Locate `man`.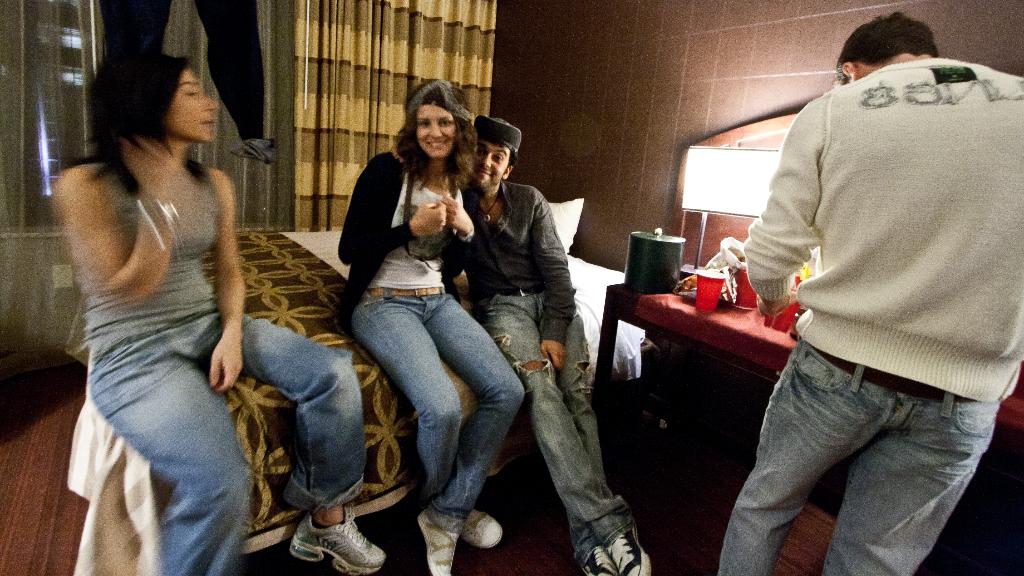
Bounding box: BBox(468, 138, 640, 547).
